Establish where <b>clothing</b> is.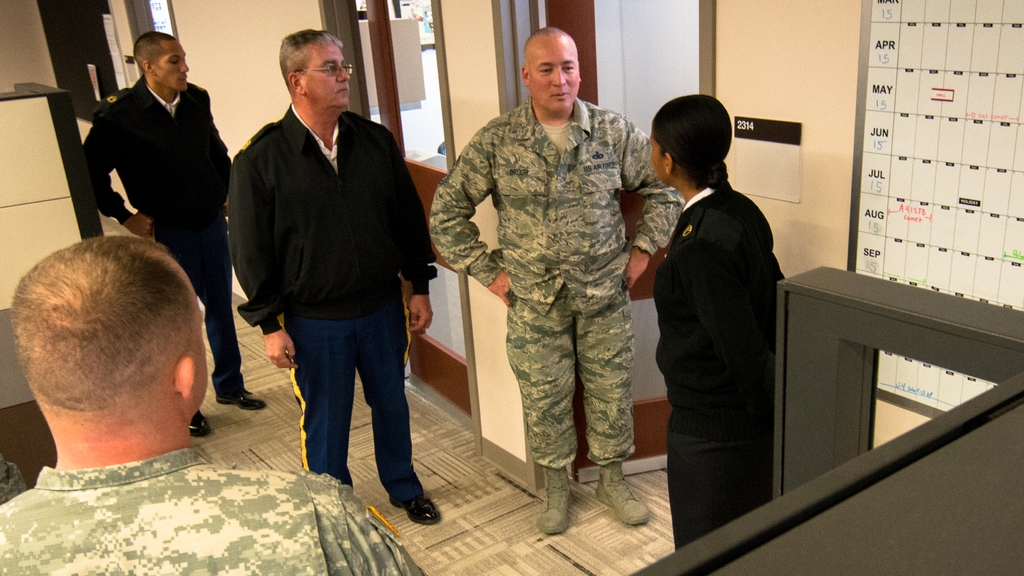
Established at select_region(80, 77, 231, 401).
